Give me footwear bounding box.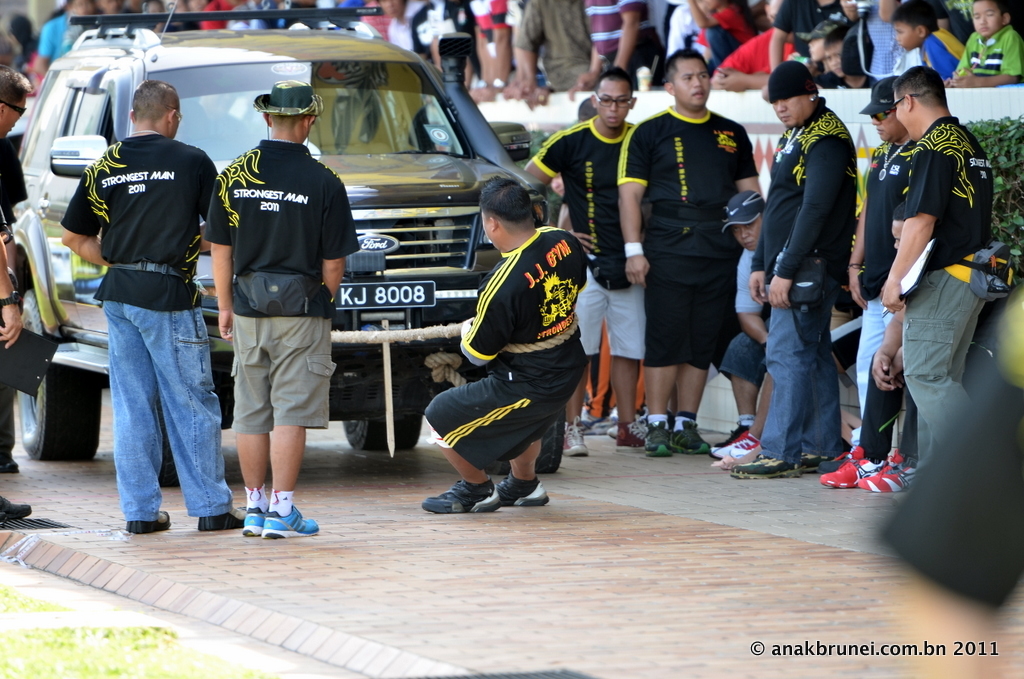
(x1=793, y1=453, x2=831, y2=472).
